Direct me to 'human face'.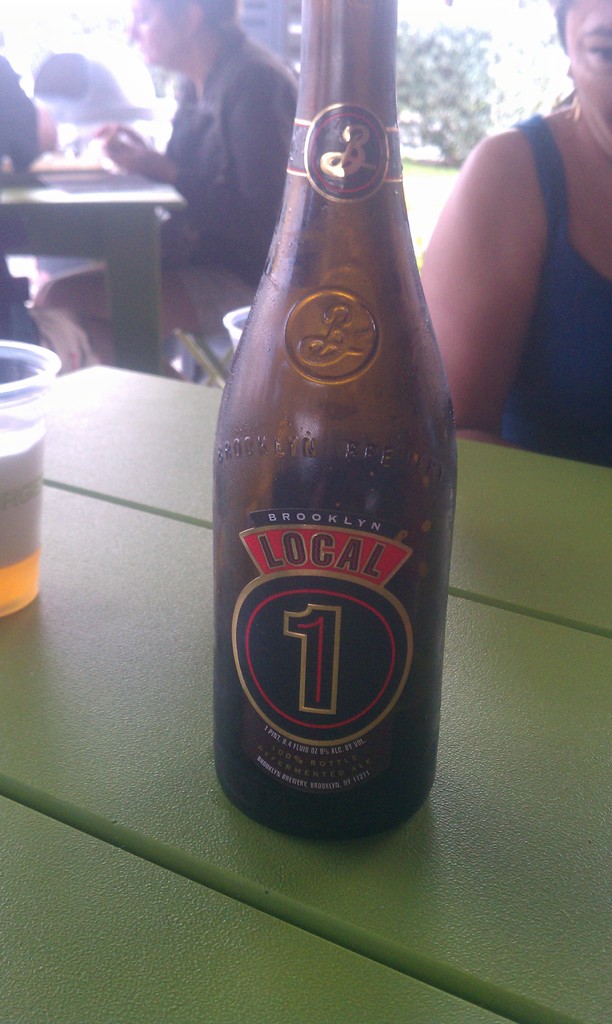
Direction: (left=565, top=0, right=611, bottom=147).
